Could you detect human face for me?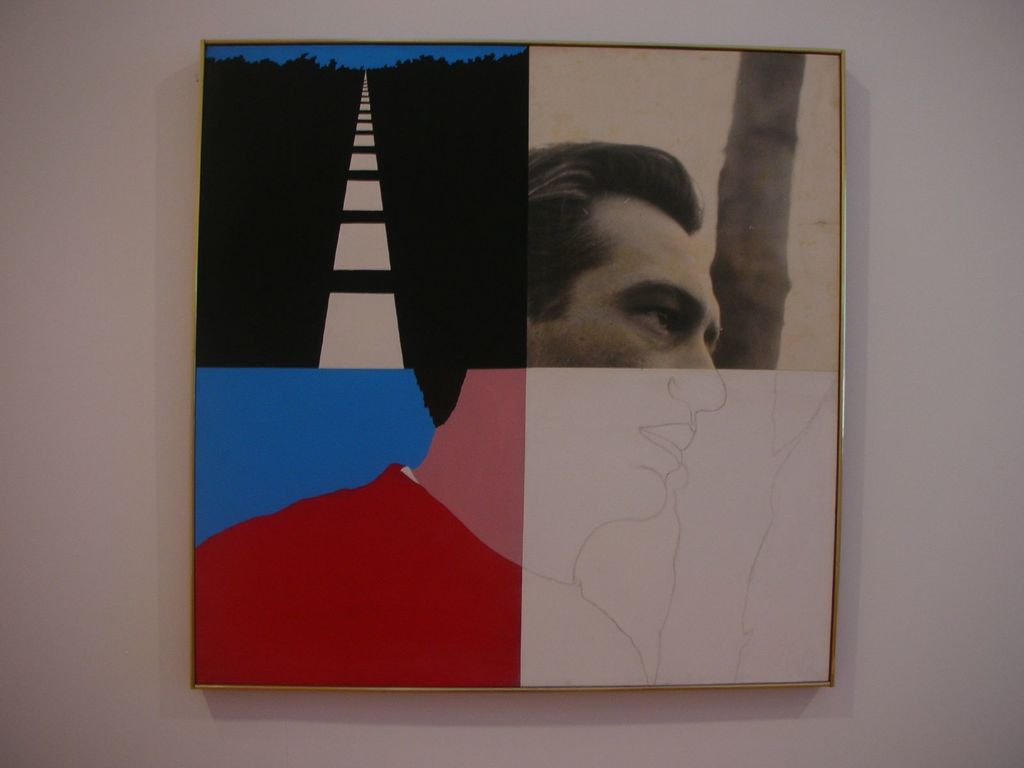
Detection result: (527, 193, 727, 519).
